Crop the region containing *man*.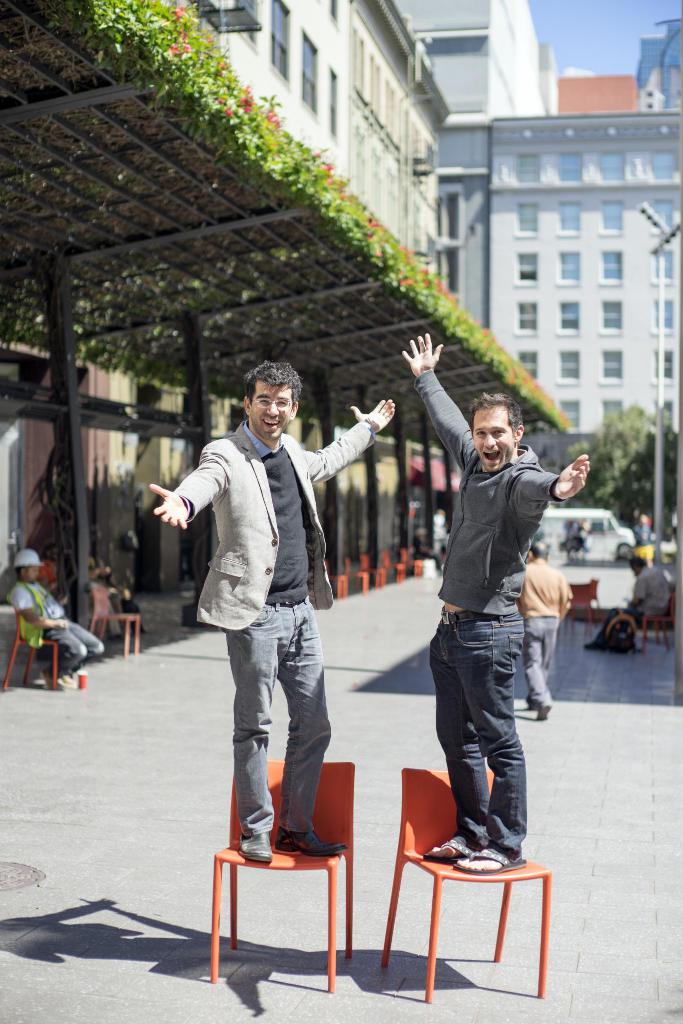
Crop region: x1=20, y1=552, x2=101, y2=666.
